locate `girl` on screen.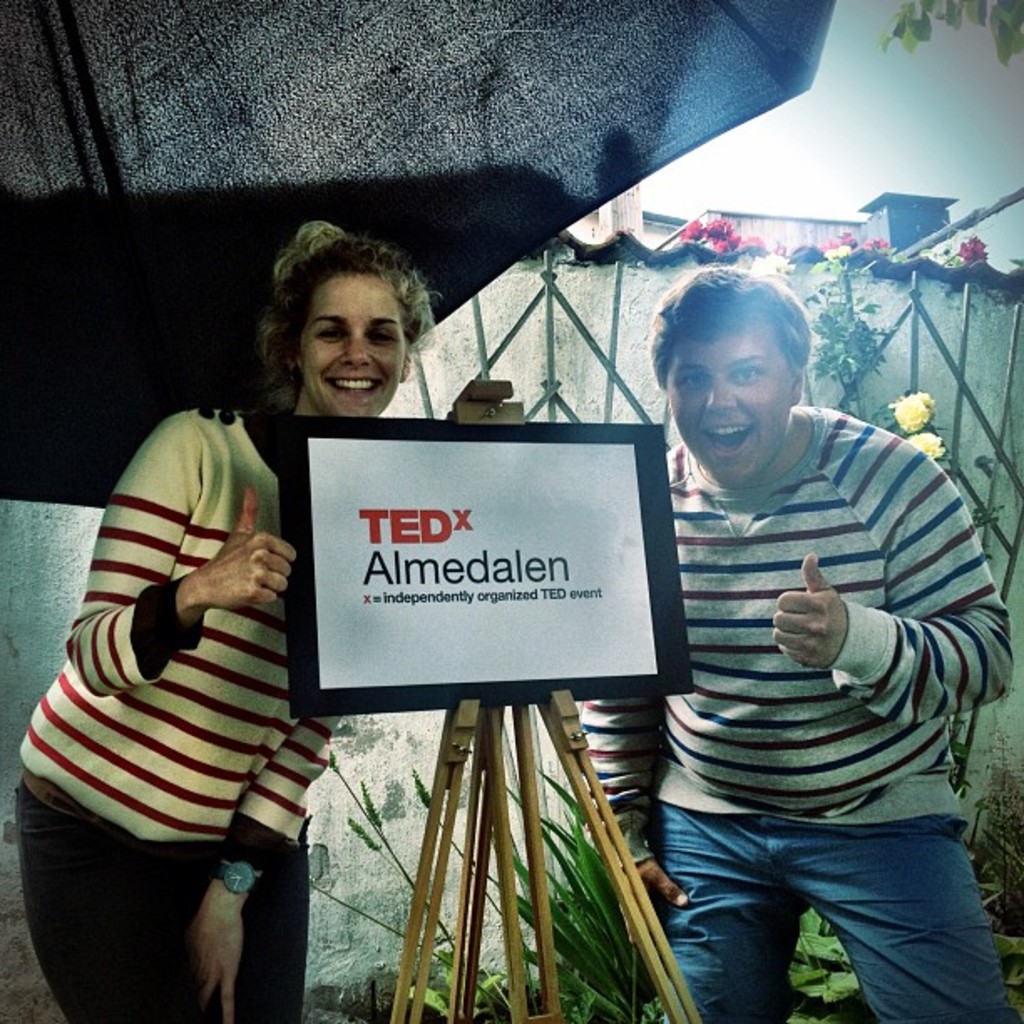
On screen at select_region(13, 221, 443, 1022).
